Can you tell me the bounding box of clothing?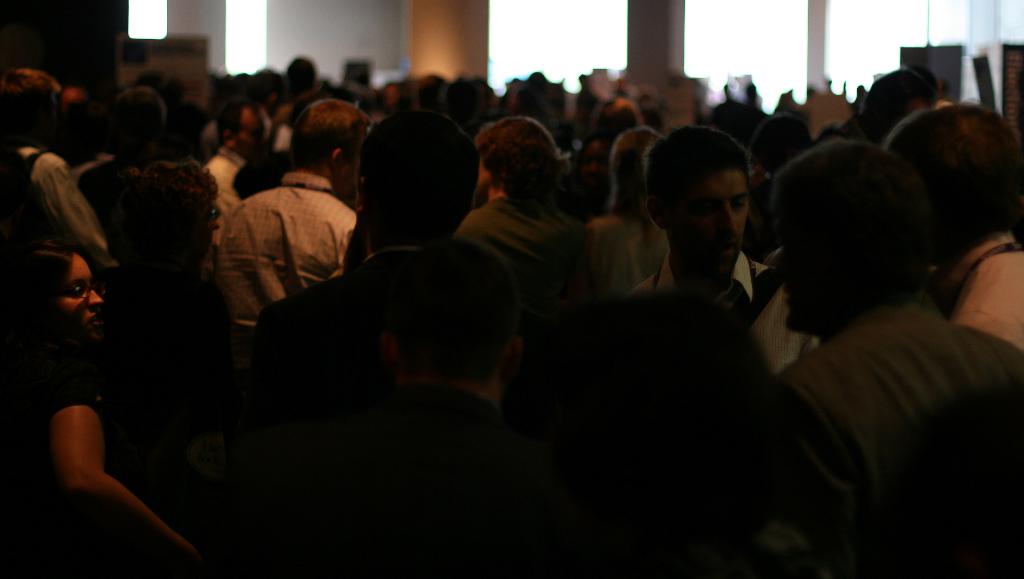
<region>0, 352, 125, 578</region>.
